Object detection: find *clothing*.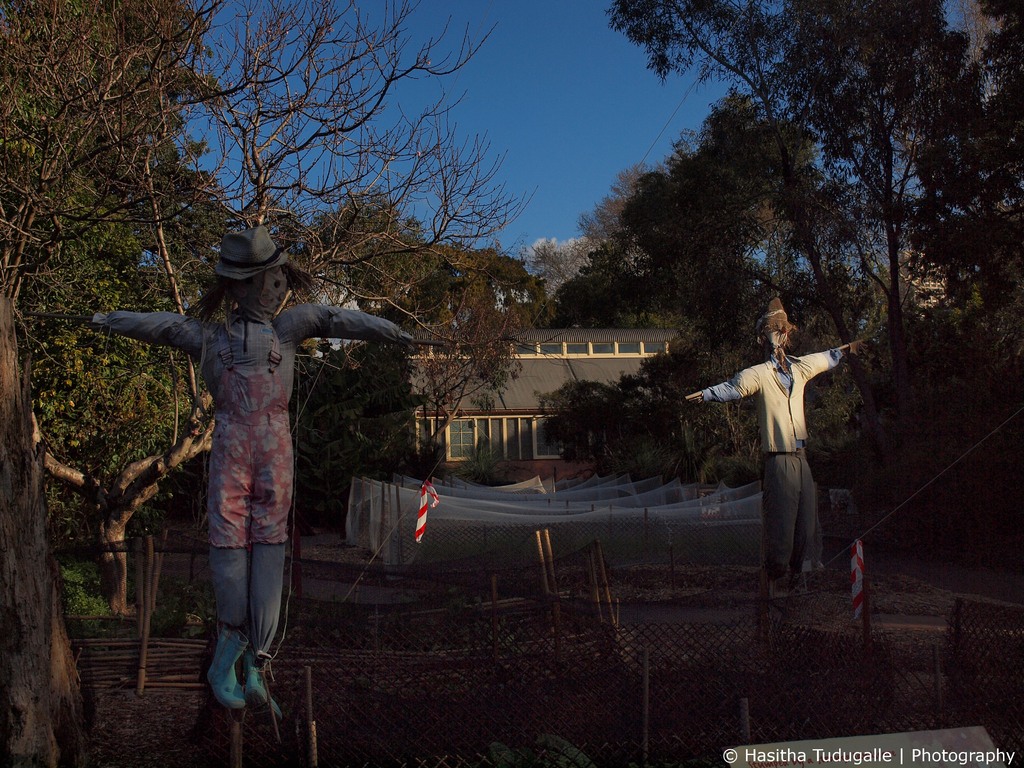
bbox(723, 316, 852, 582).
